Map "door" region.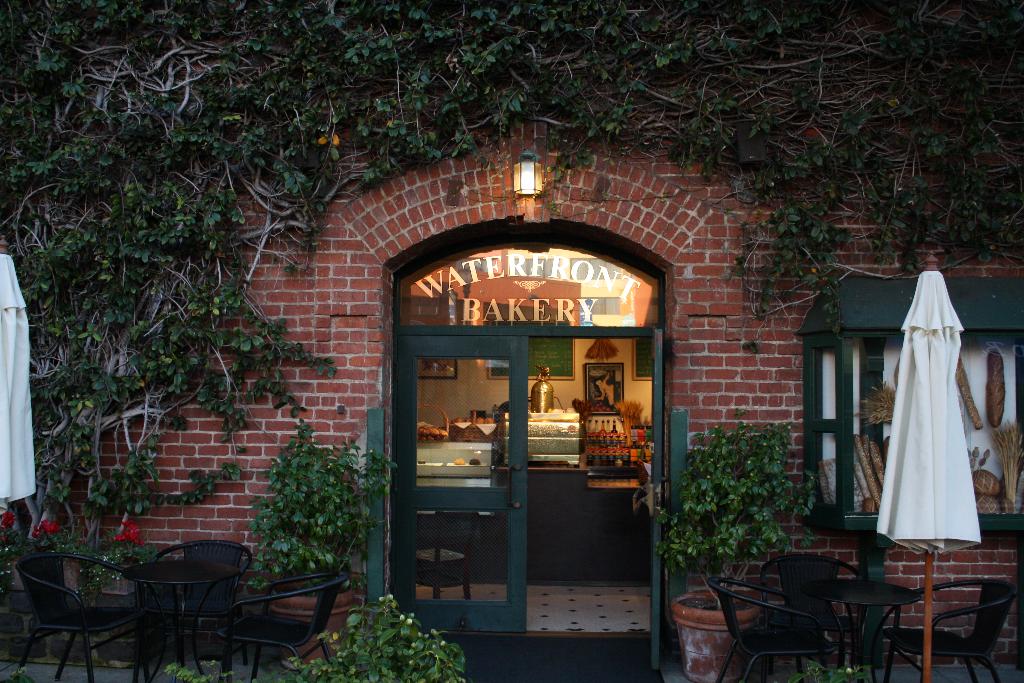
Mapped to [x1=397, y1=338, x2=529, y2=627].
